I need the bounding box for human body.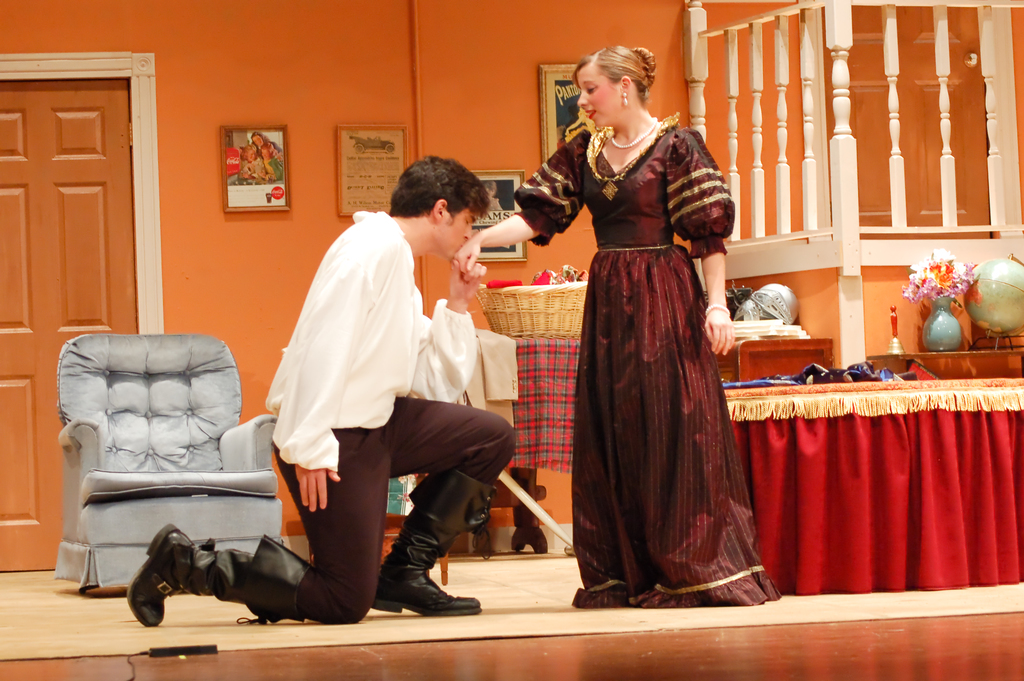
Here it is: {"left": 451, "top": 112, "right": 792, "bottom": 611}.
